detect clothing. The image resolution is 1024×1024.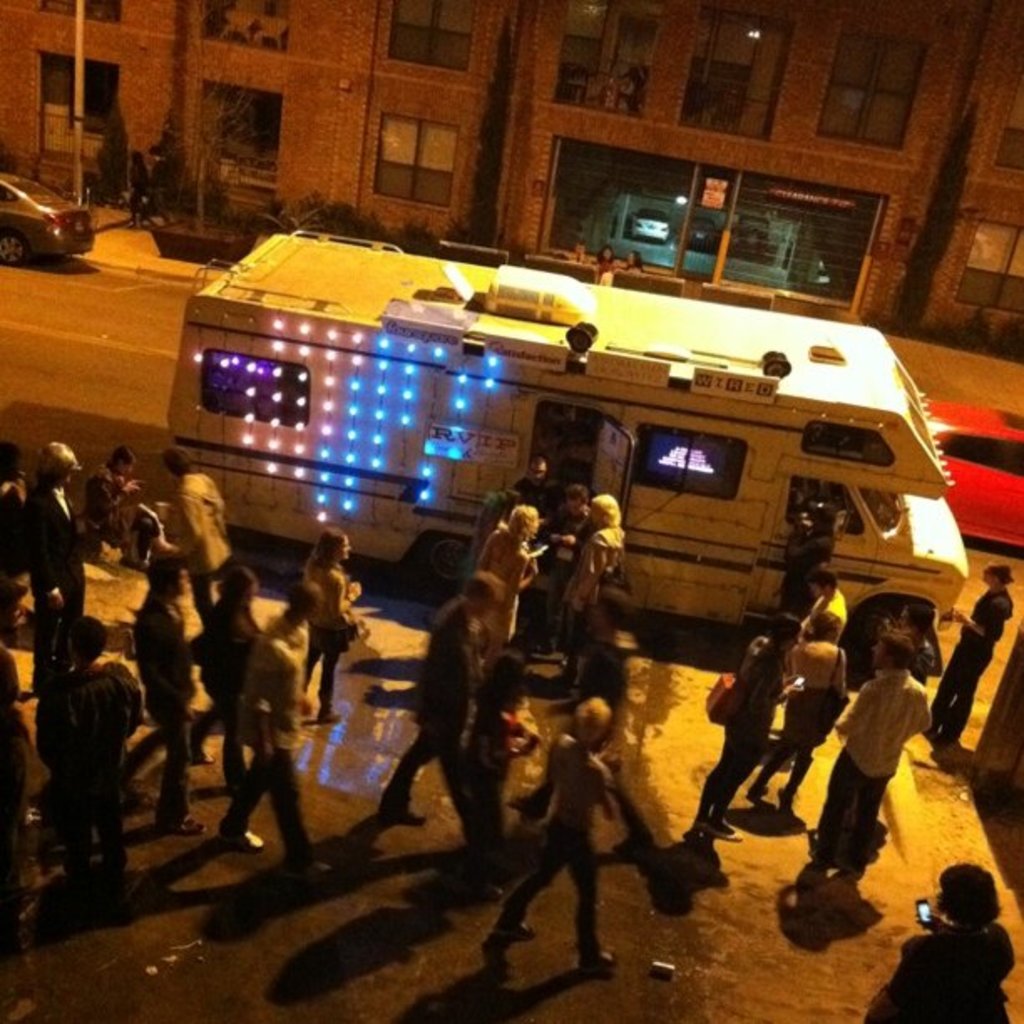
(left=129, top=592, right=201, bottom=828).
